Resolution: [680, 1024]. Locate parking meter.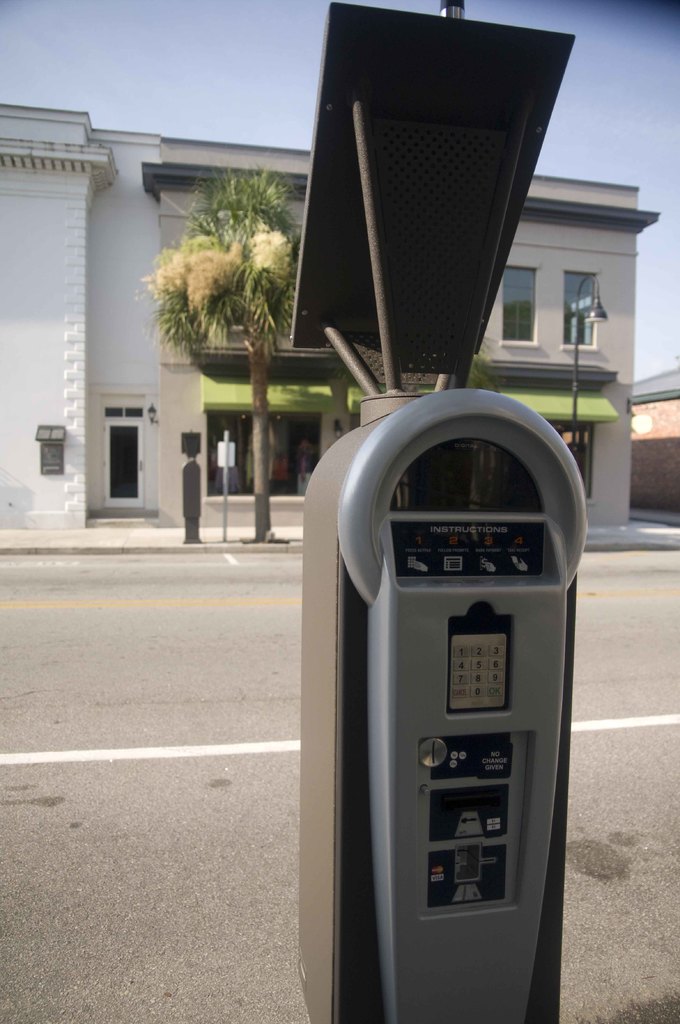
<bbox>291, 380, 592, 1023</bbox>.
